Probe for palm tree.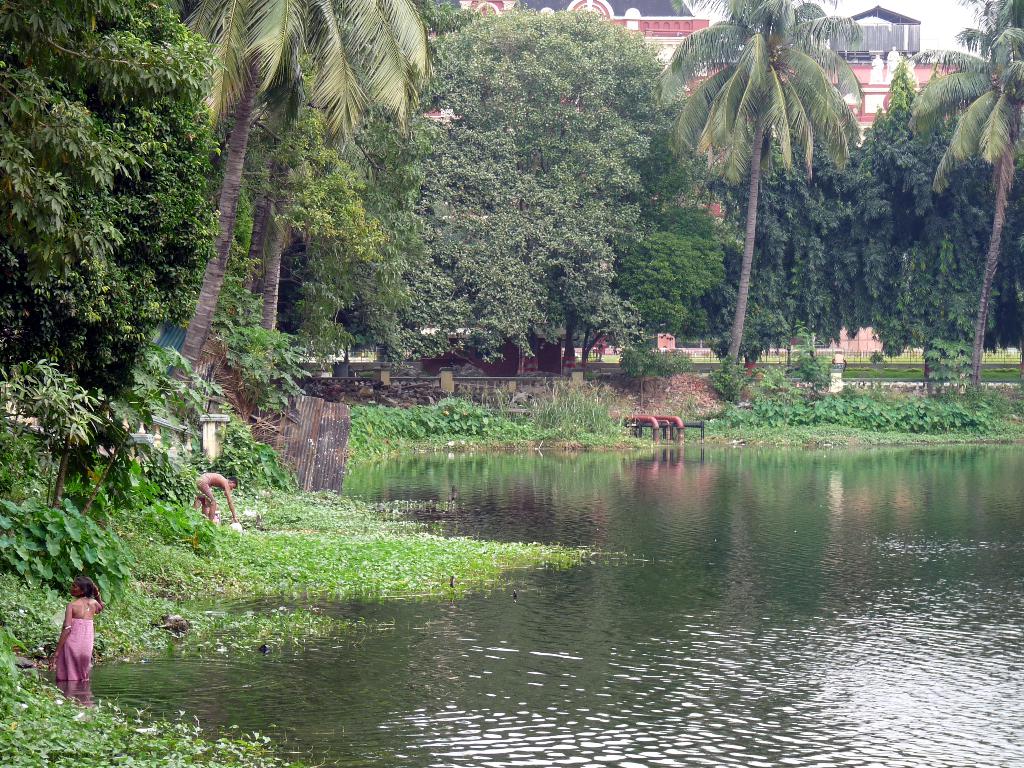
Probe result: [x1=659, y1=0, x2=864, y2=385].
